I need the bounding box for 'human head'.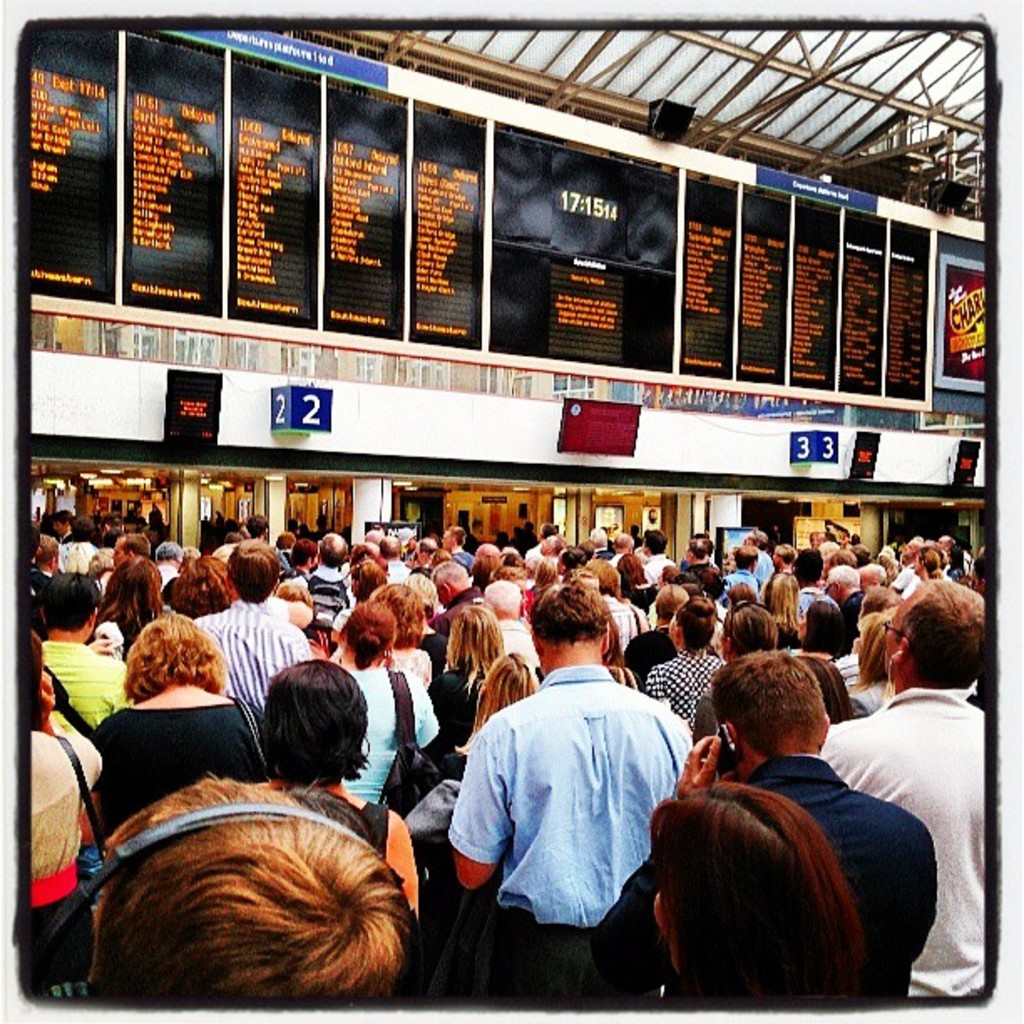
Here it is: [left=119, top=611, right=228, bottom=706].
